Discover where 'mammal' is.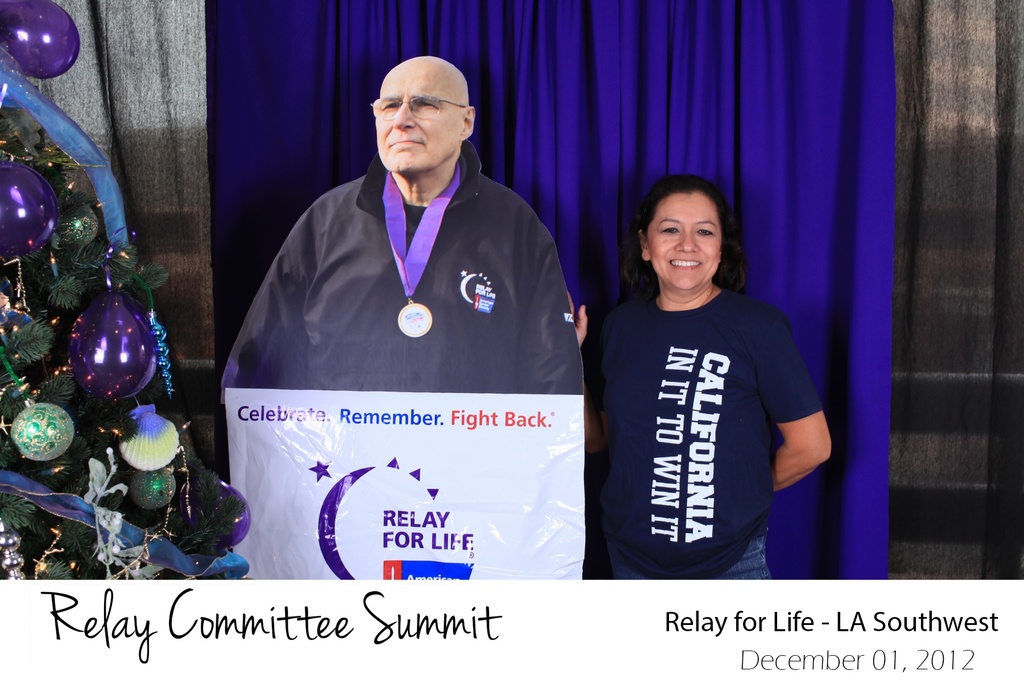
Discovered at l=217, t=53, r=570, b=403.
